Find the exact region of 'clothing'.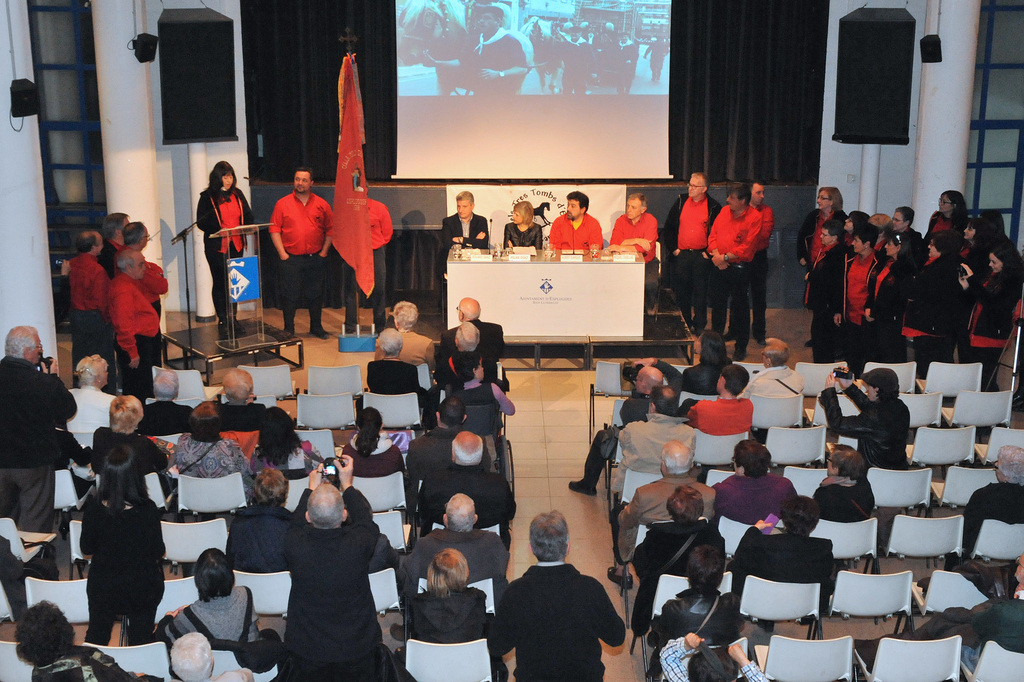
Exact region: box=[402, 426, 492, 515].
